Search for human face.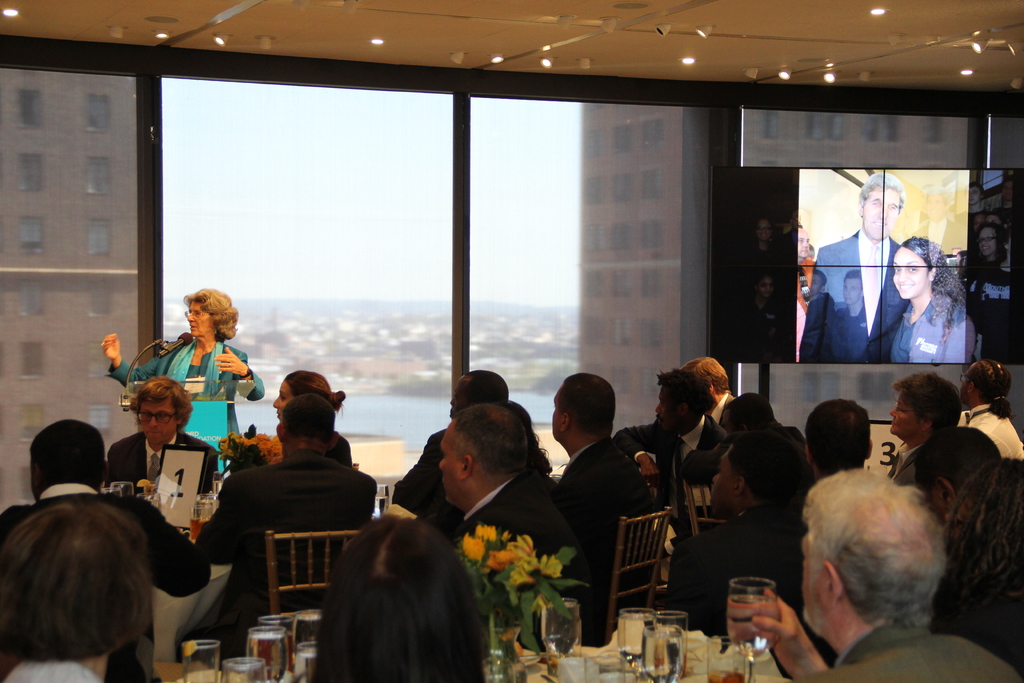
Found at {"x1": 273, "y1": 378, "x2": 290, "y2": 421}.
